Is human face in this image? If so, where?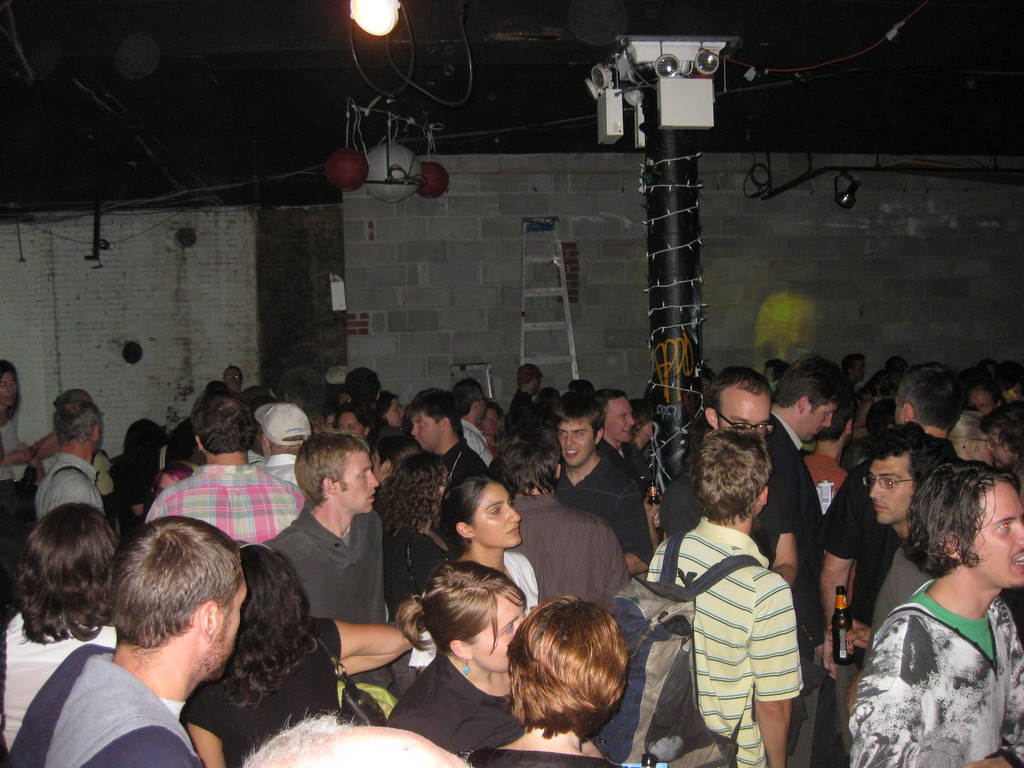
Yes, at 2:369:18:400.
